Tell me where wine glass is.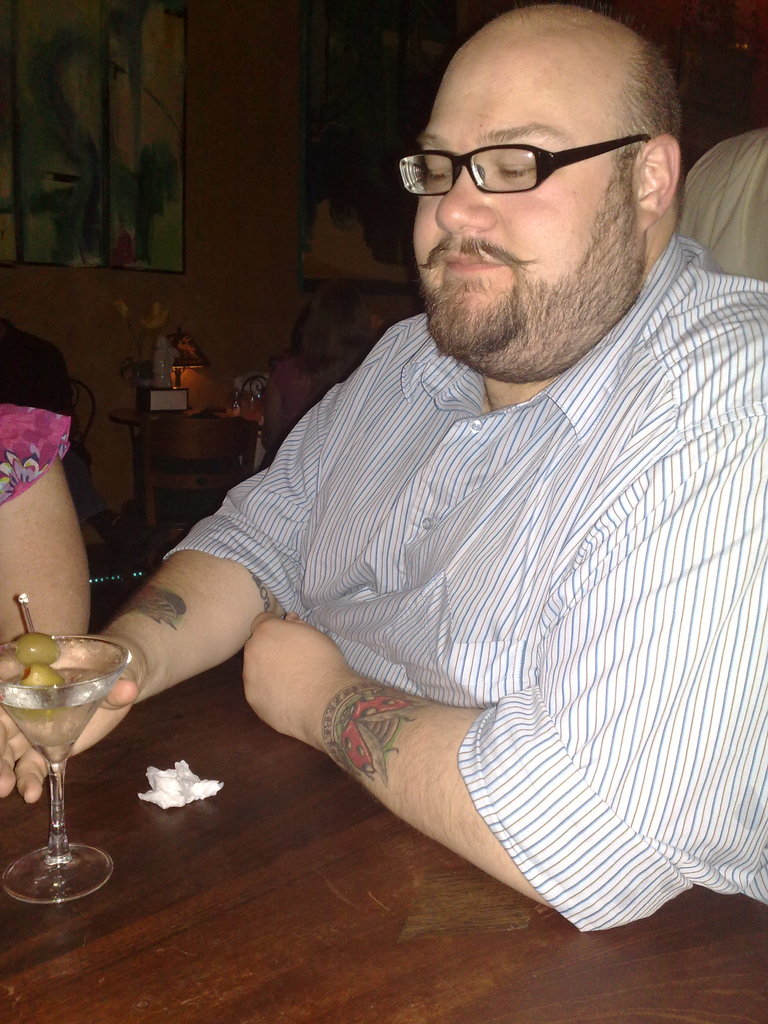
wine glass is at [0,636,139,906].
